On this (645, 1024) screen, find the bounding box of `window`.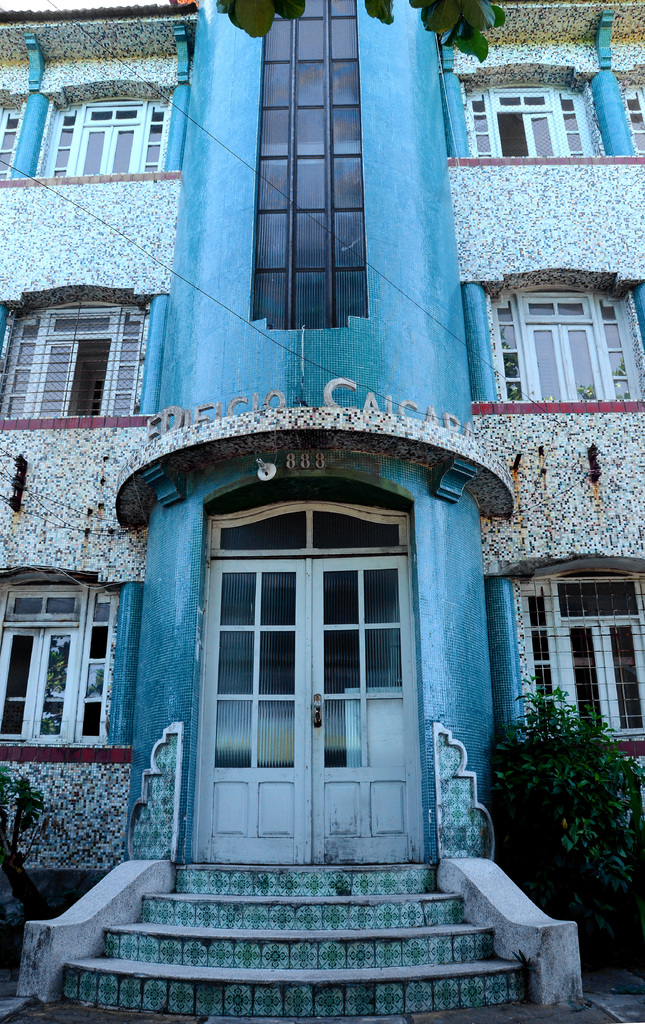
Bounding box: <region>464, 85, 599, 159</region>.
